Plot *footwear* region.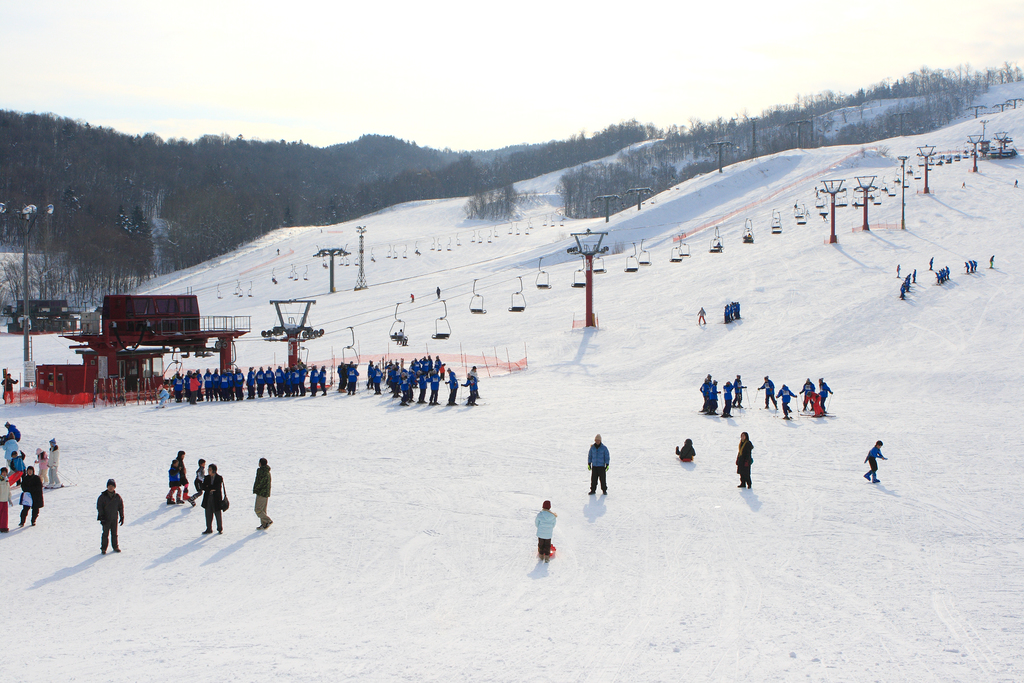
Plotted at <region>733, 402, 736, 405</region>.
